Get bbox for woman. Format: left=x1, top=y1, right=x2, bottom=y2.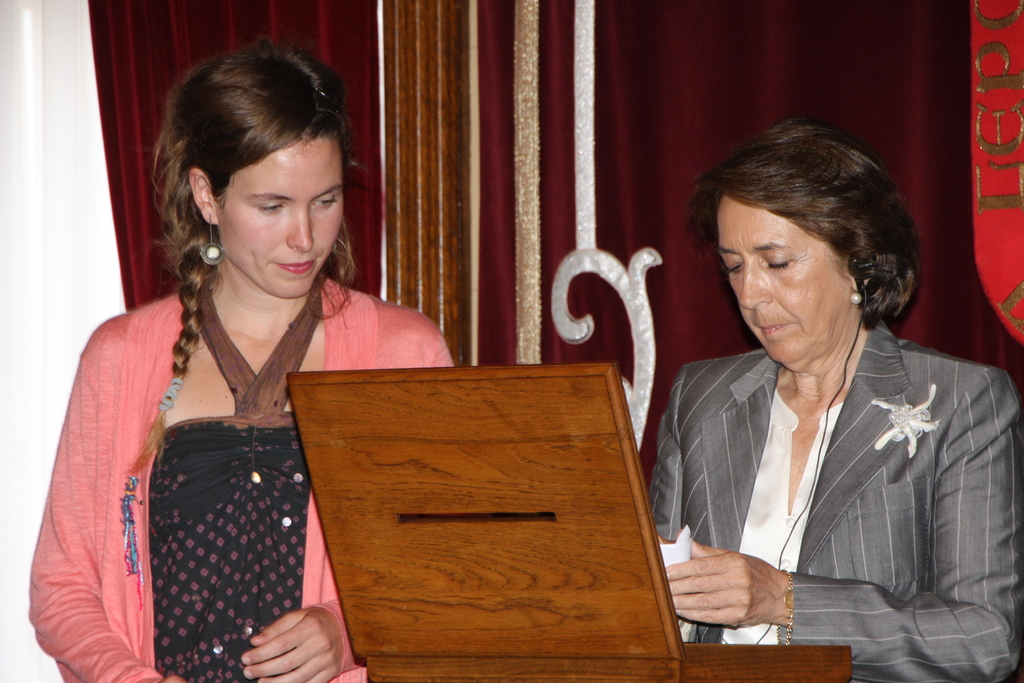
left=28, top=47, right=456, bottom=682.
